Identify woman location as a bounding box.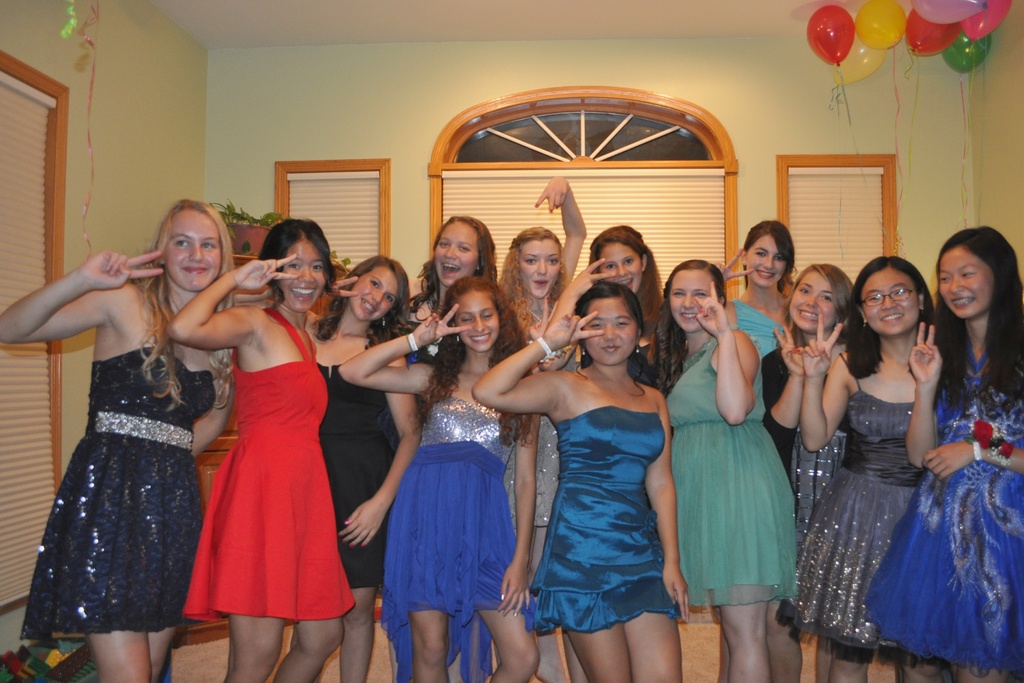
l=394, t=213, r=499, b=418.
